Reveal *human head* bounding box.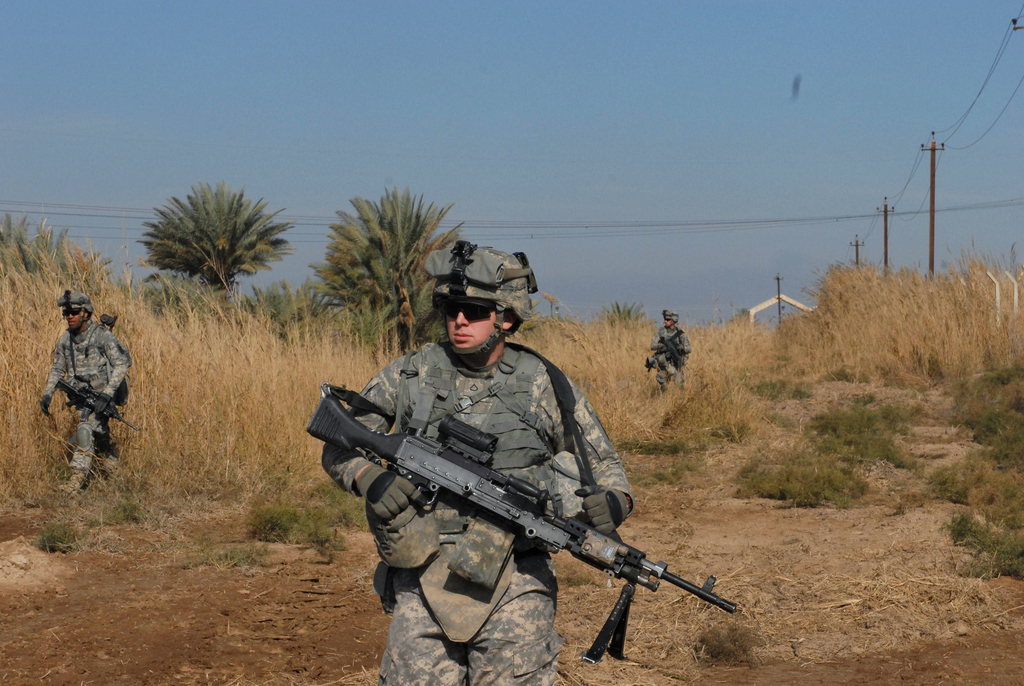
Revealed: region(61, 294, 94, 334).
